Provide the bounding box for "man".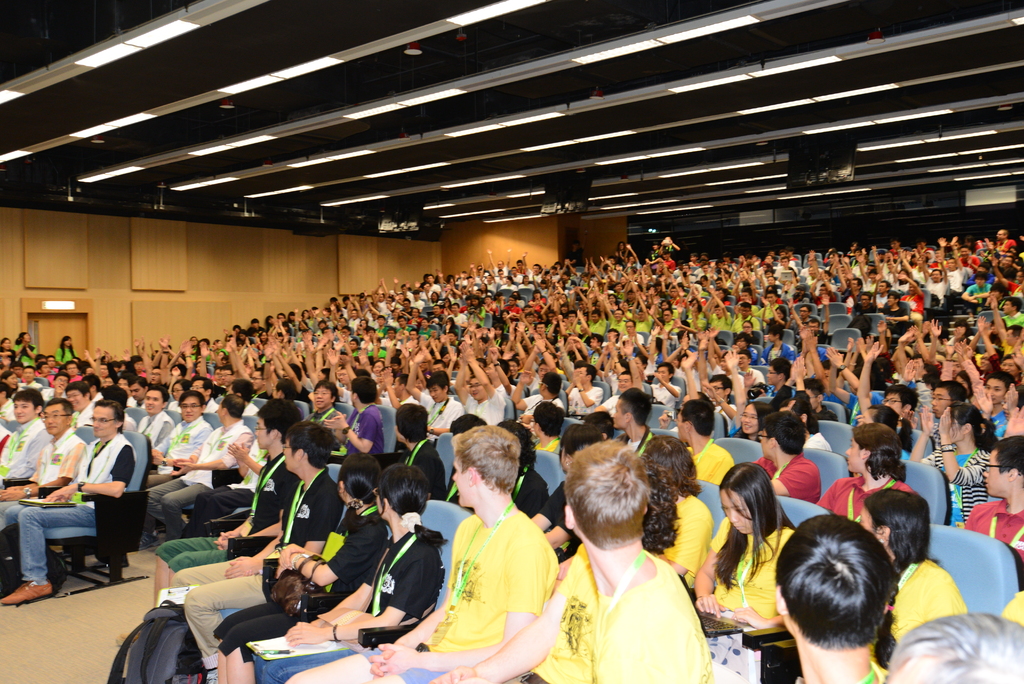
747 412 822 510.
